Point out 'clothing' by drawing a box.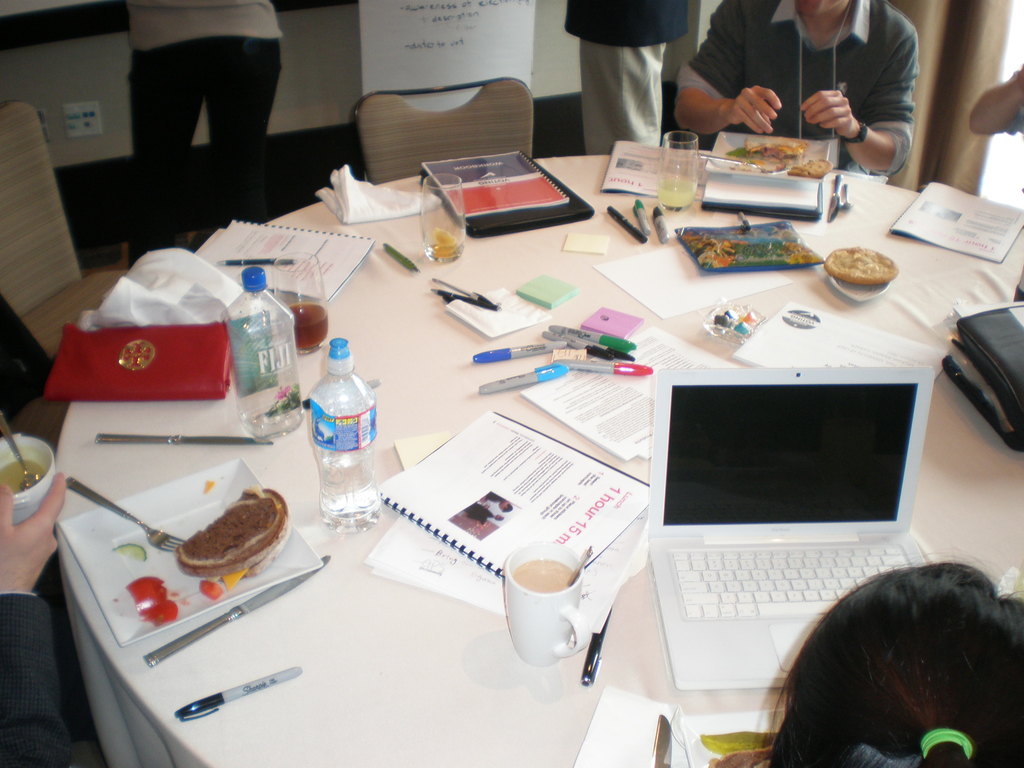
683 0 914 187.
